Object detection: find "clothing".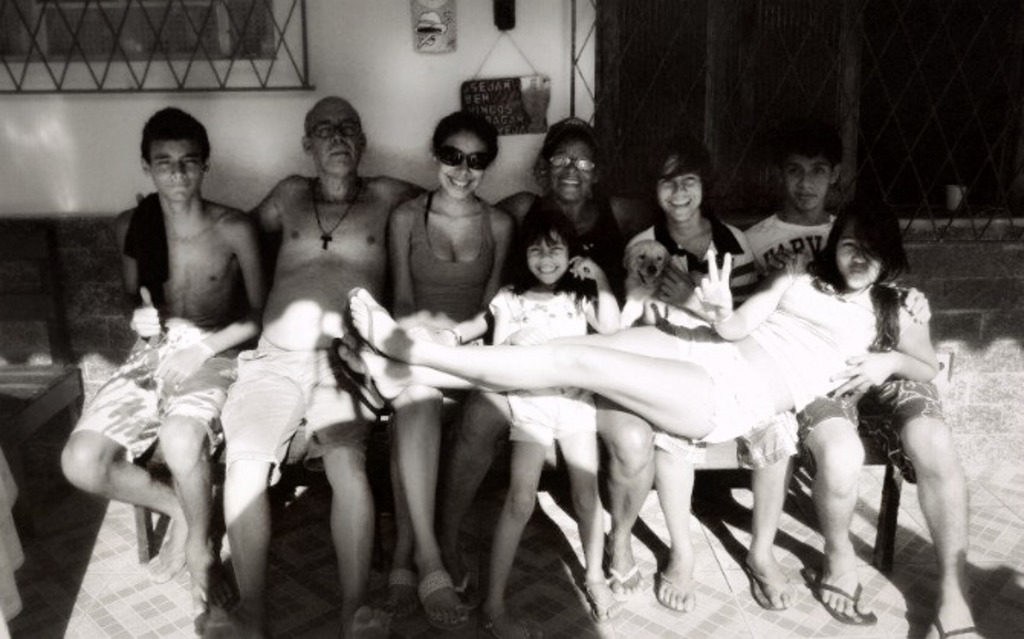
detection(740, 208, 945, 486).
